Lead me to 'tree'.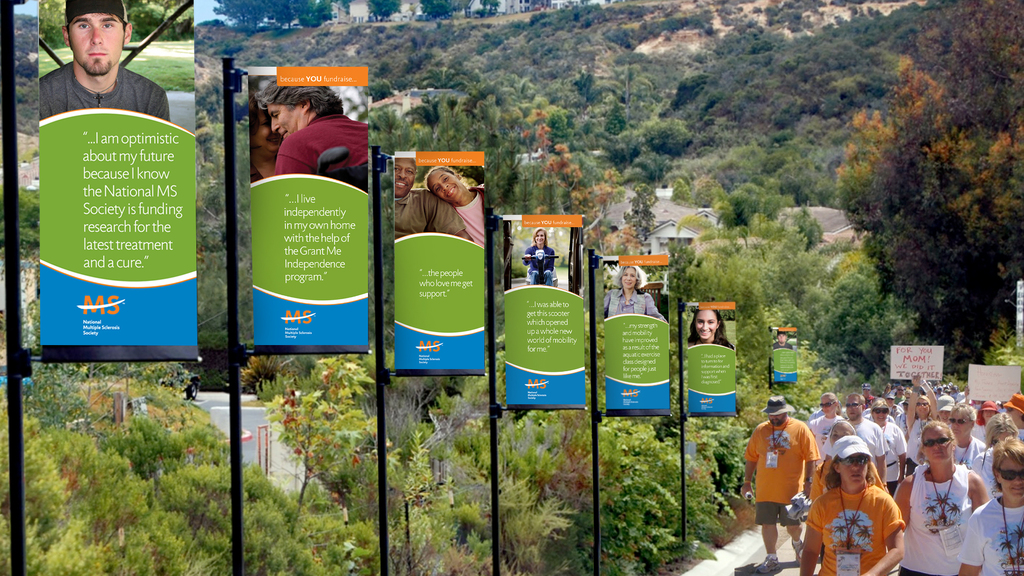
Lead to 641:116:696:157.
